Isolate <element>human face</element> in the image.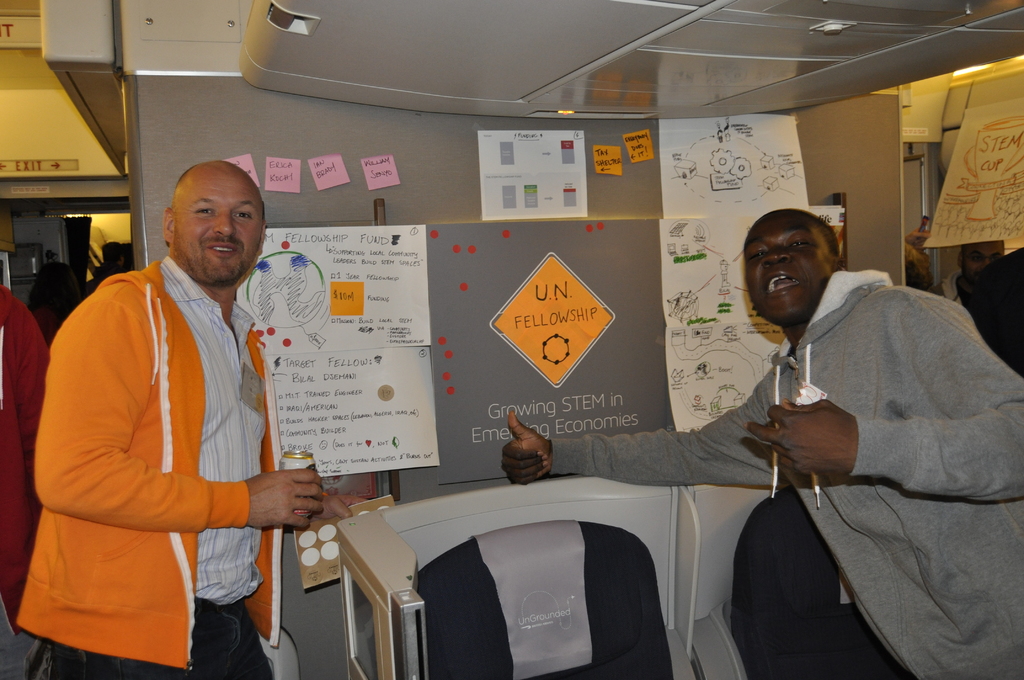
Isolated region: bbox=[744, 216, 830, 326].
